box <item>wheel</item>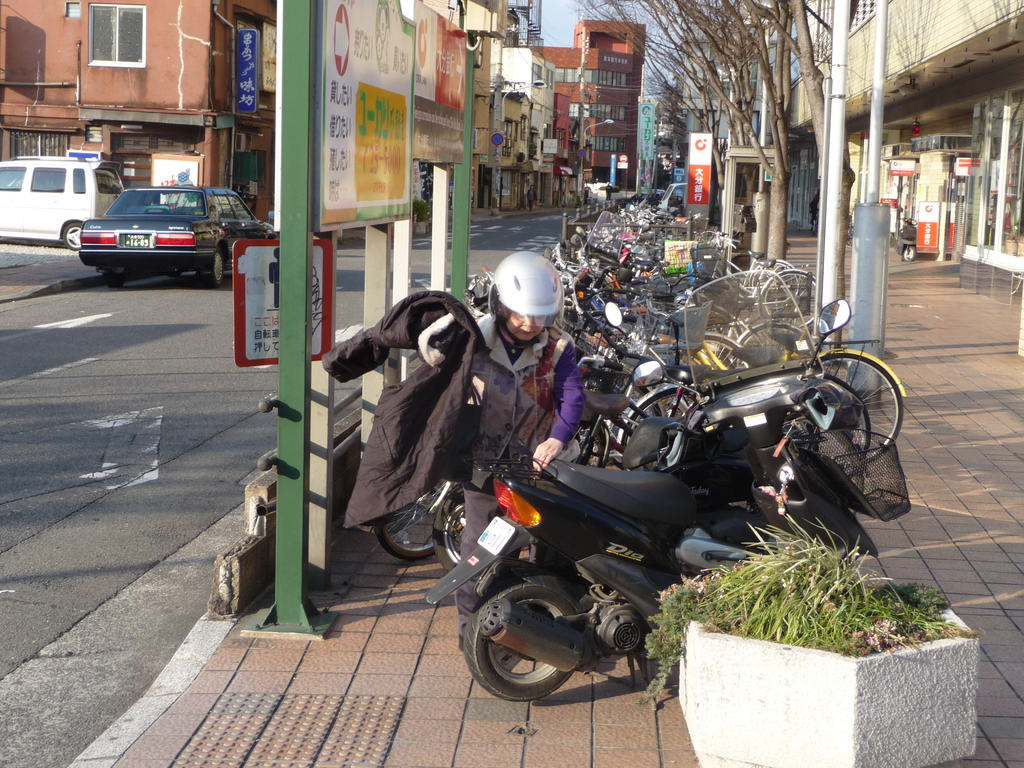
rect(461, 579, 590, 704)
